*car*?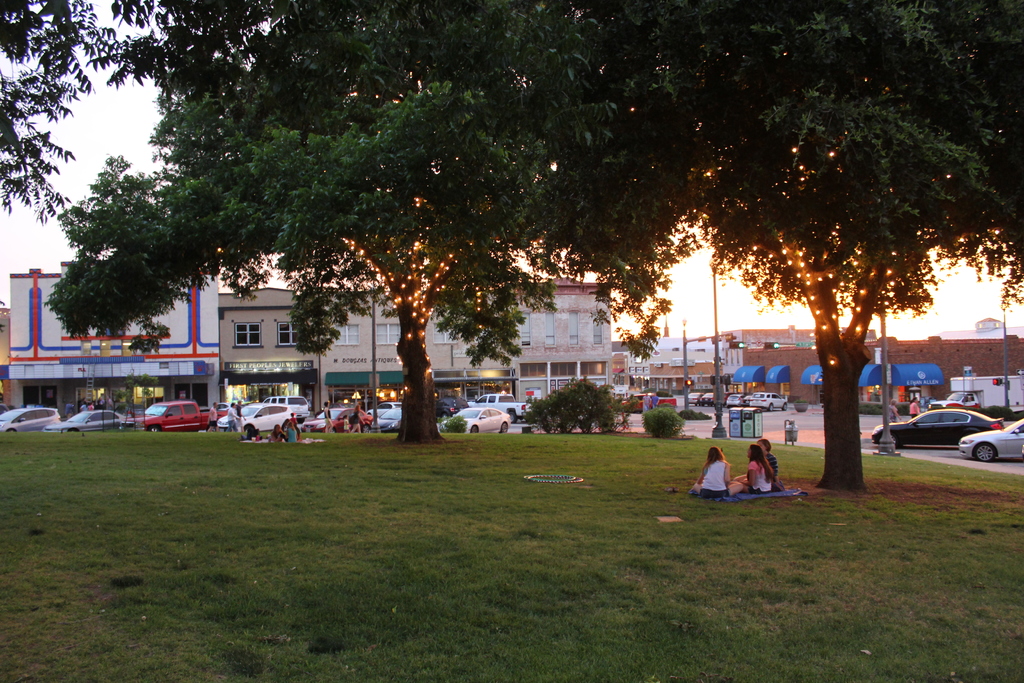
rect(870, 406, 1003, 446)
